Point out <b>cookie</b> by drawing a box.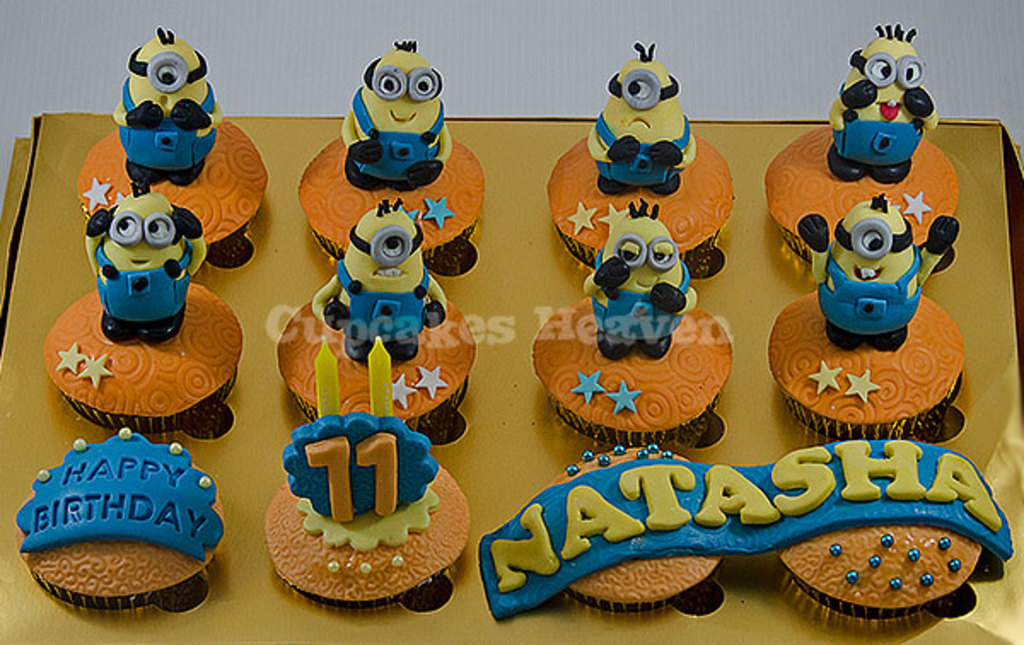
[x1=550, y1=38, x2=739, y2=278].
